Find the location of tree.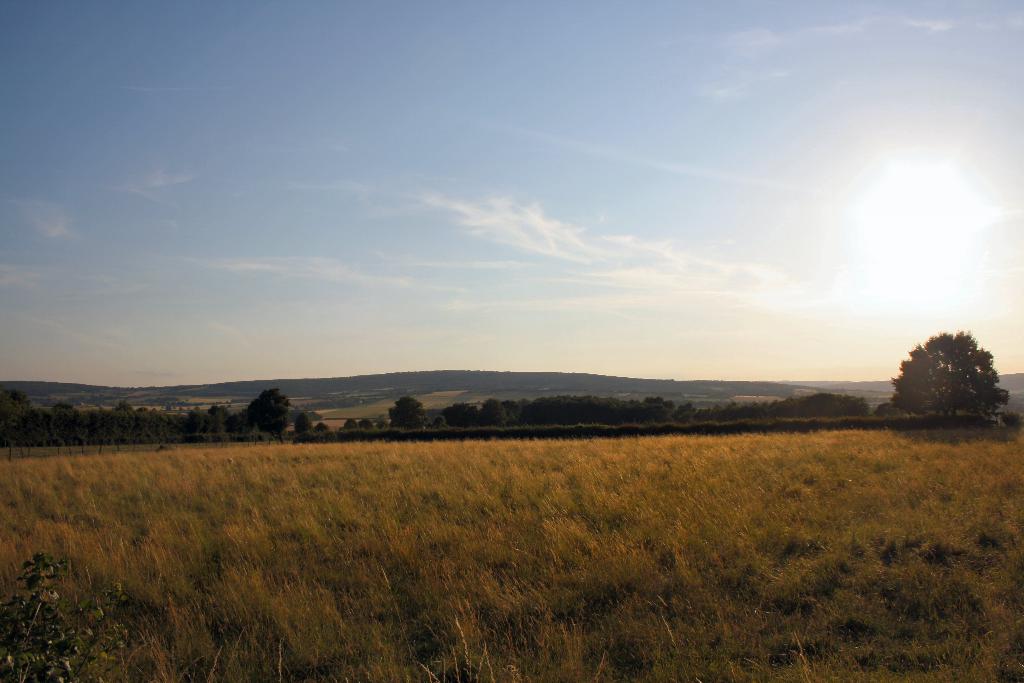
Location: 0,395,25,462.
